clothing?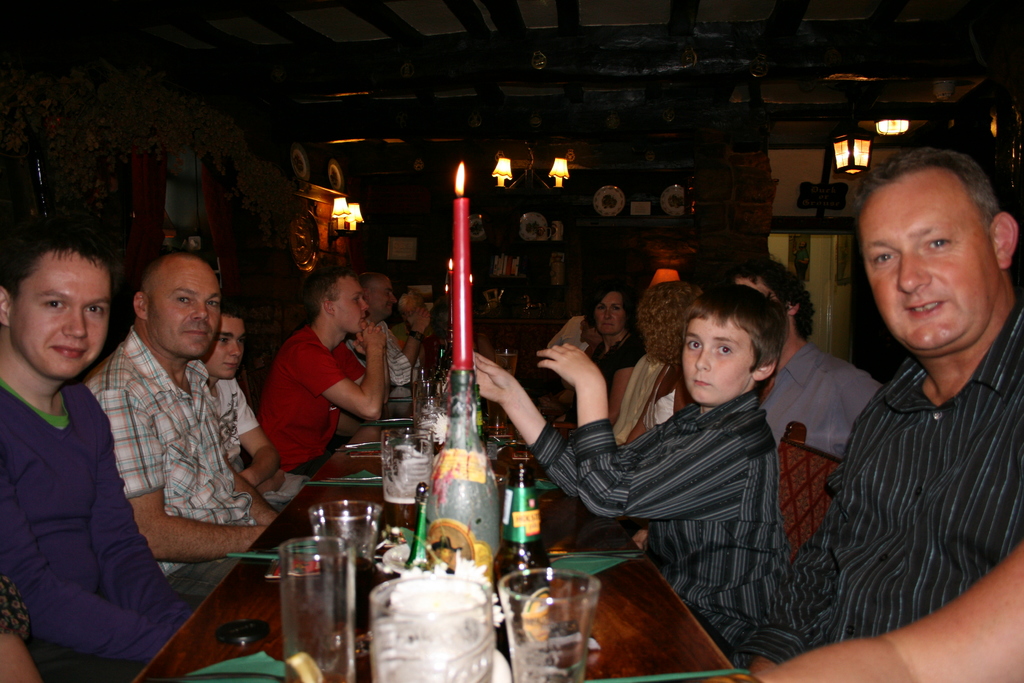
left=348, top=311, right=413, bottom=381
